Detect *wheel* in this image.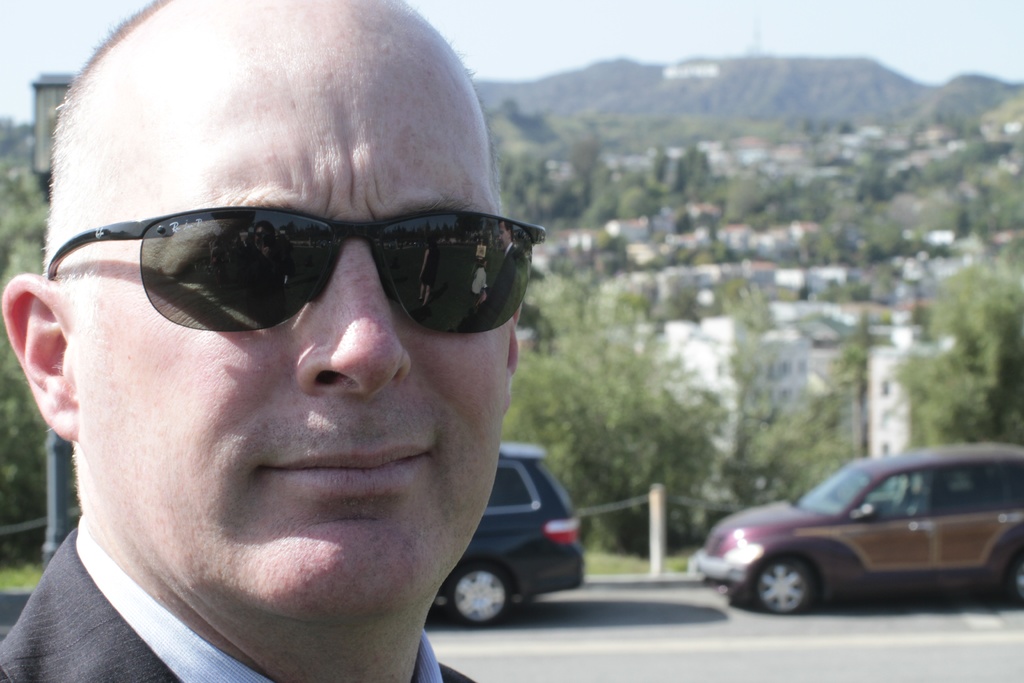
Detection: x1=1010 y1=551 x2=1023 y2=609.
